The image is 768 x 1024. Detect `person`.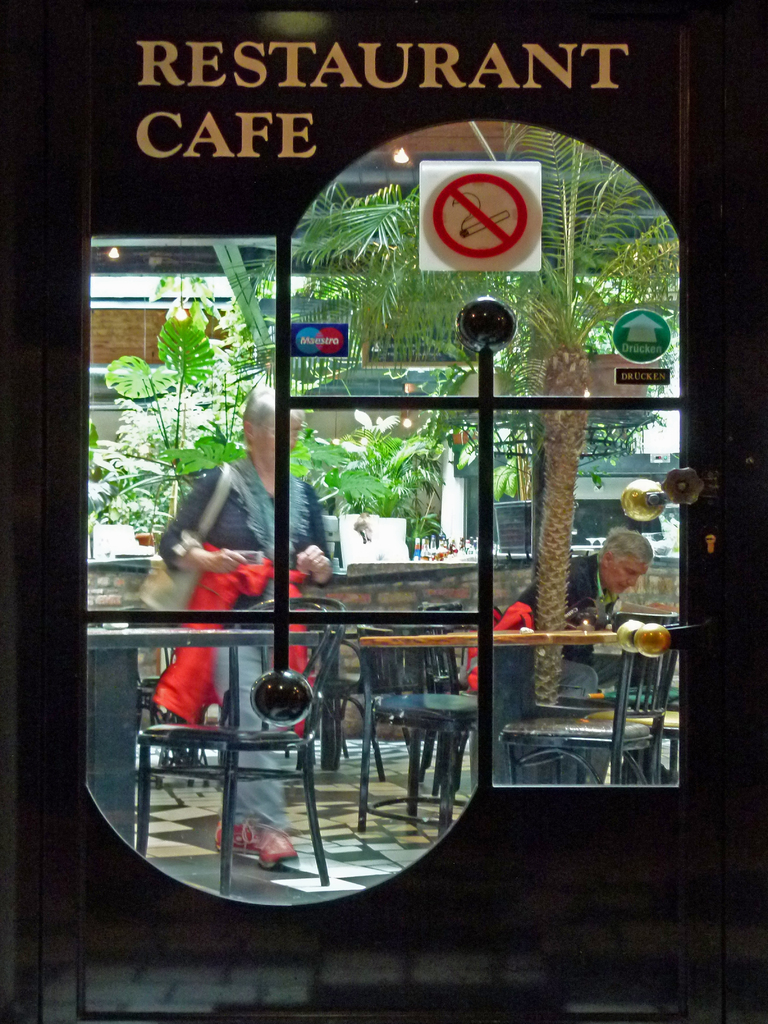
Detection: (516,525,658,705).
